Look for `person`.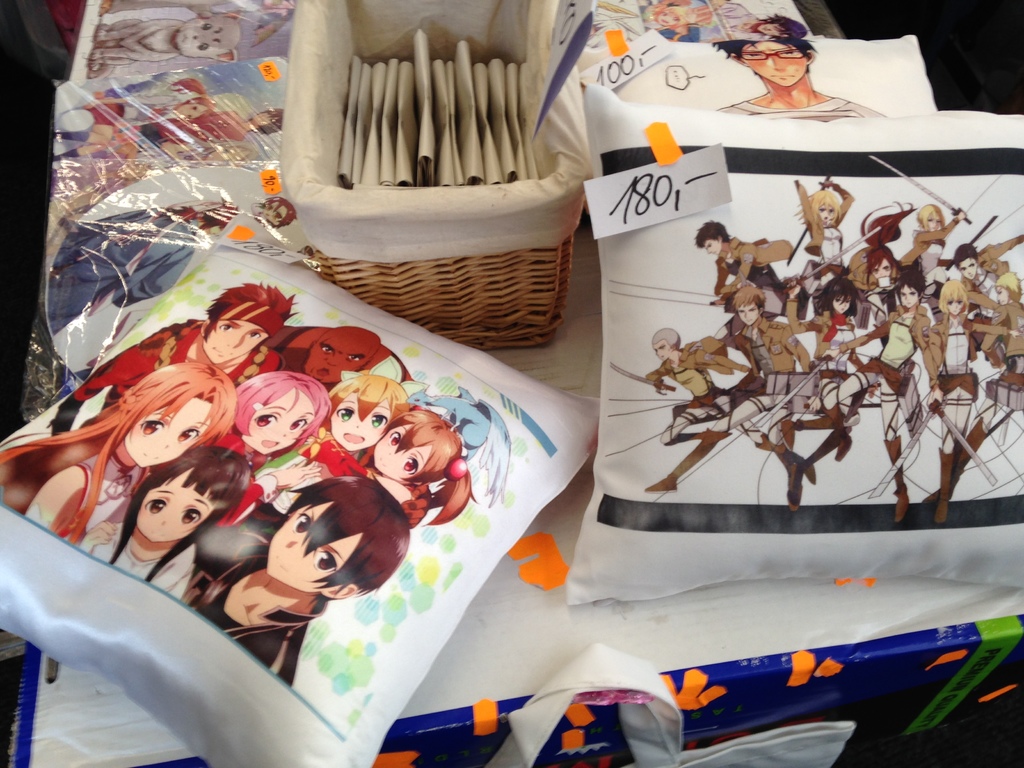
Found: rect(223, 490, 403, 663).
